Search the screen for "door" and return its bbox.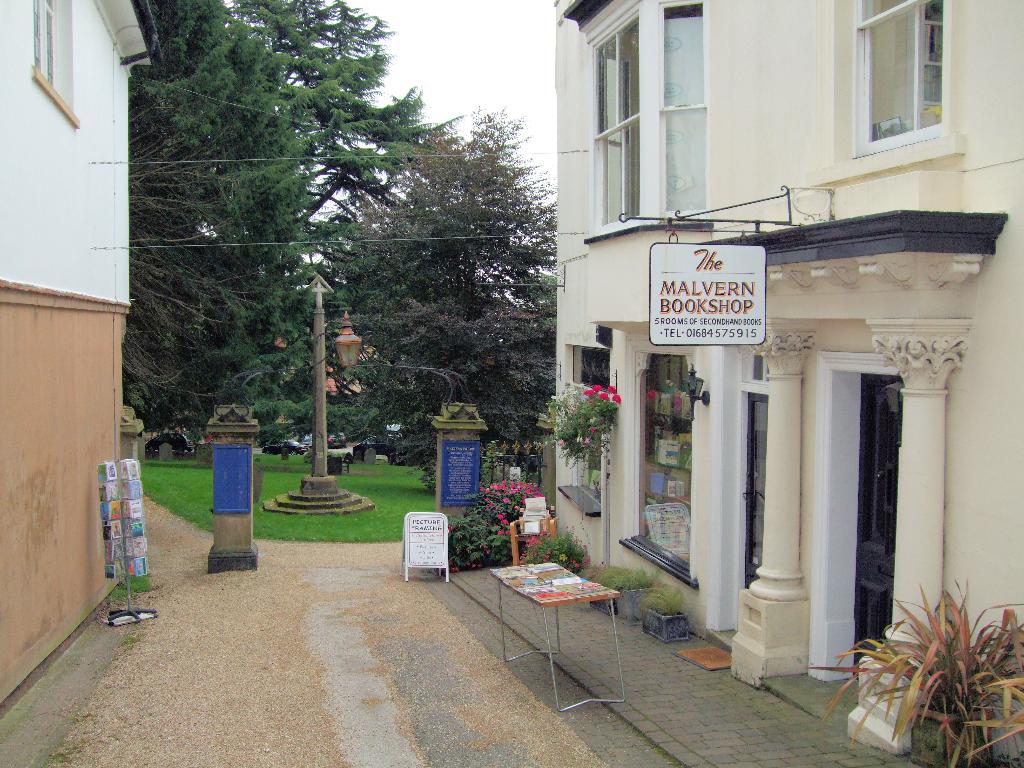
Found: x1=743, y1=394, x2=771, y2=588.
